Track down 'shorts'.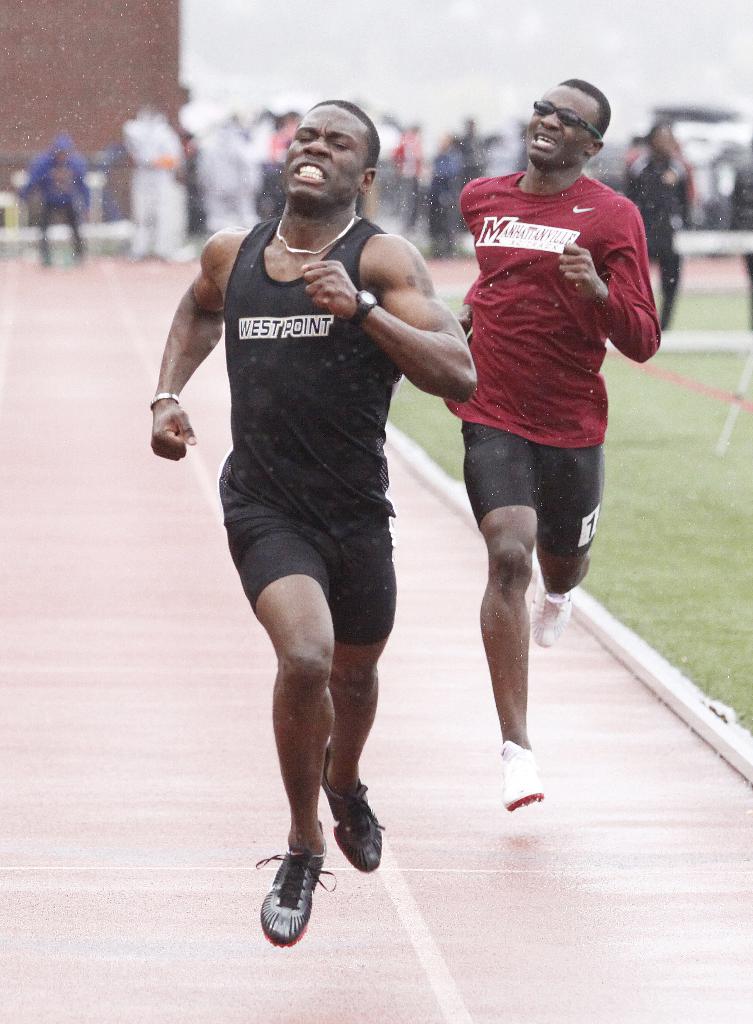
Tracked to <bbox>216, 485, 395, 651</bbox>.
